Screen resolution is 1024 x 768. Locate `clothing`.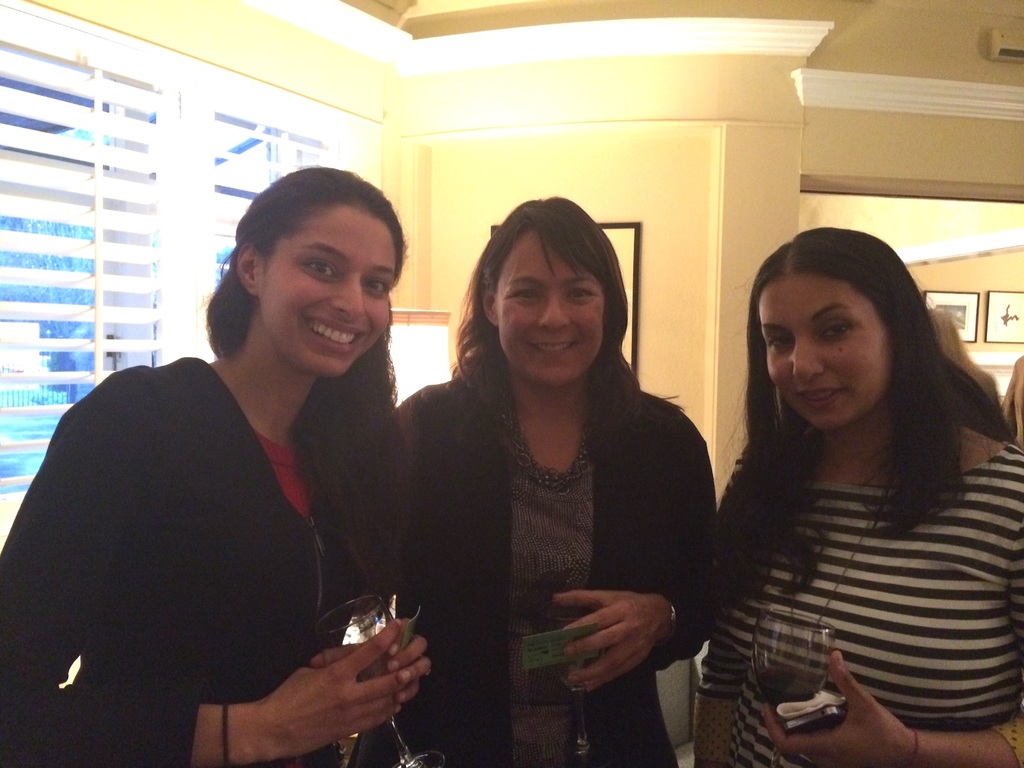
Rect(694, 434, 1023, 764).
